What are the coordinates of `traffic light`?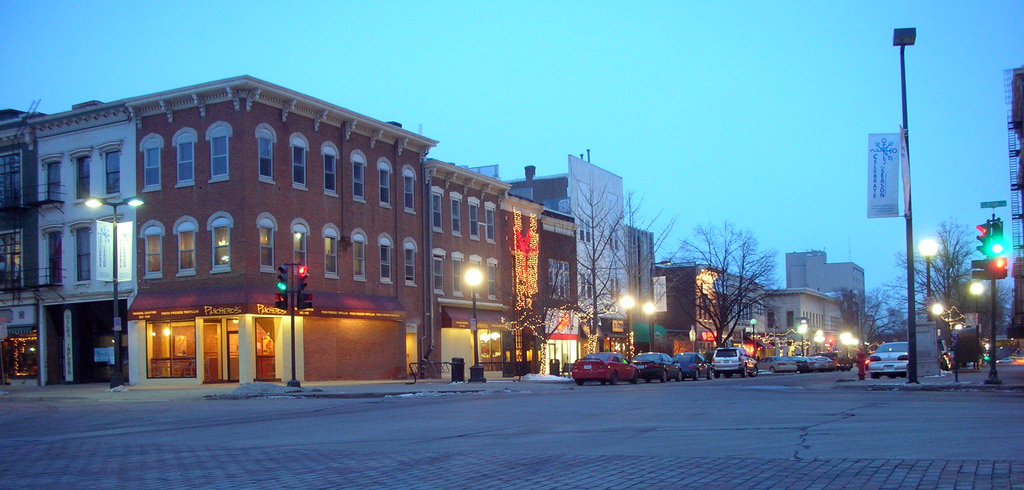
991, 258, 1009, 280.
